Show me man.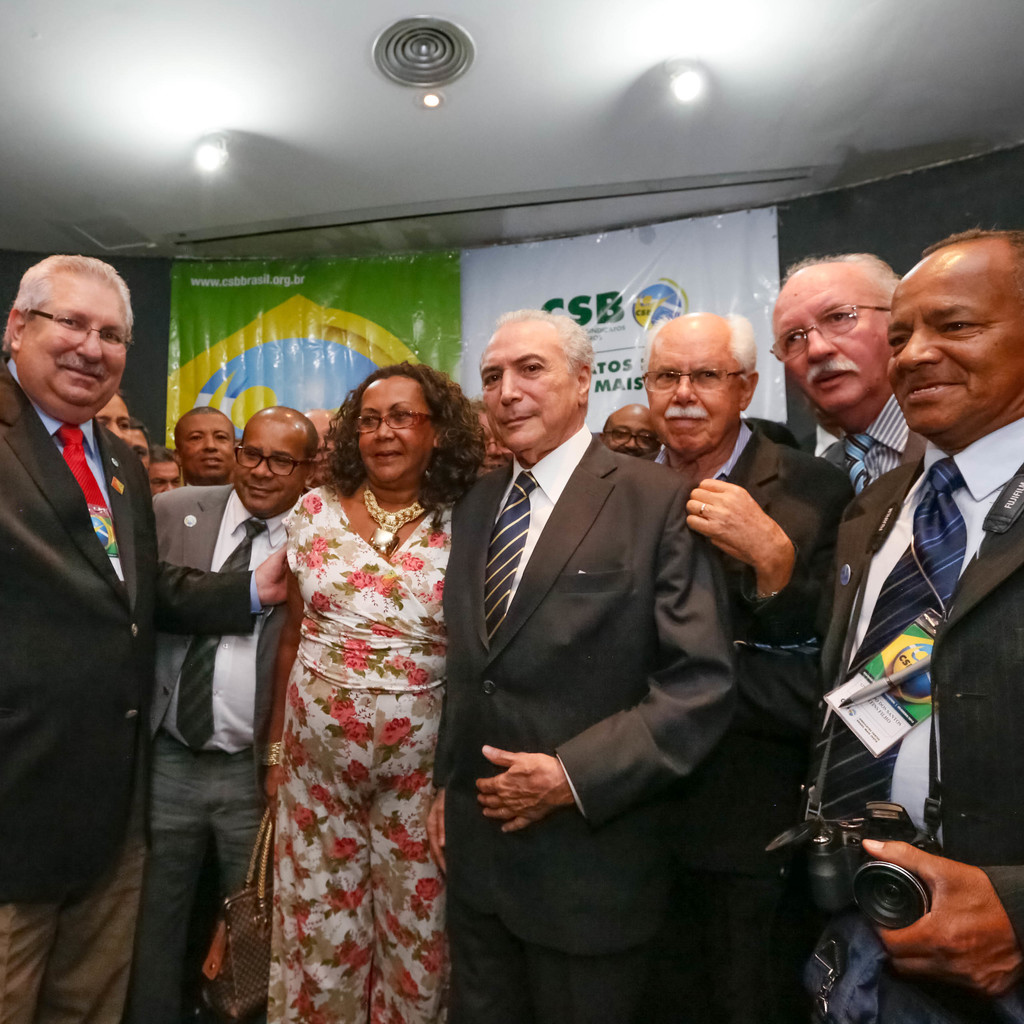
man is here: Rect(769, 228, 1023, 1023).
